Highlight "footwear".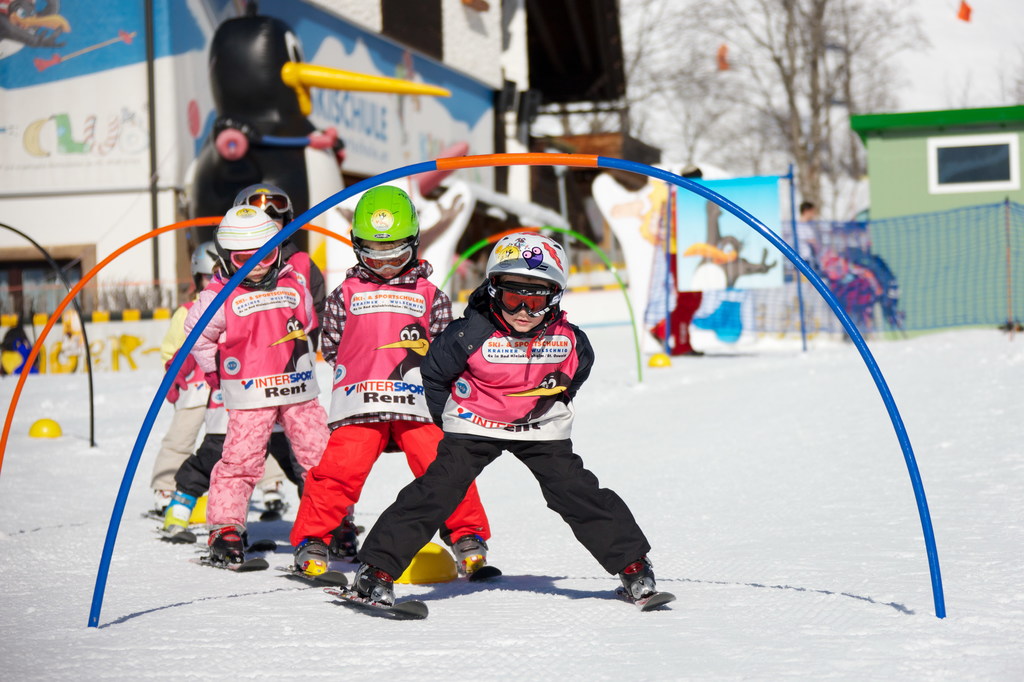
Highlighted region: (x1=671, y1=346, x2=697, y2=358).
